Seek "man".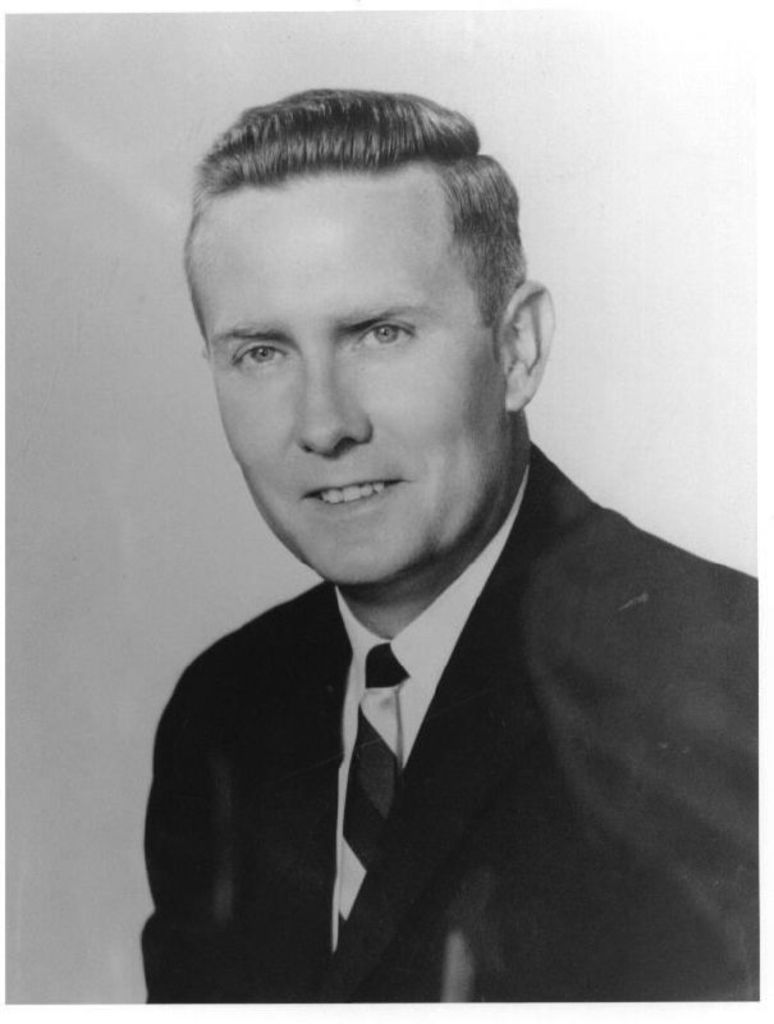
81 111 766 1007.
